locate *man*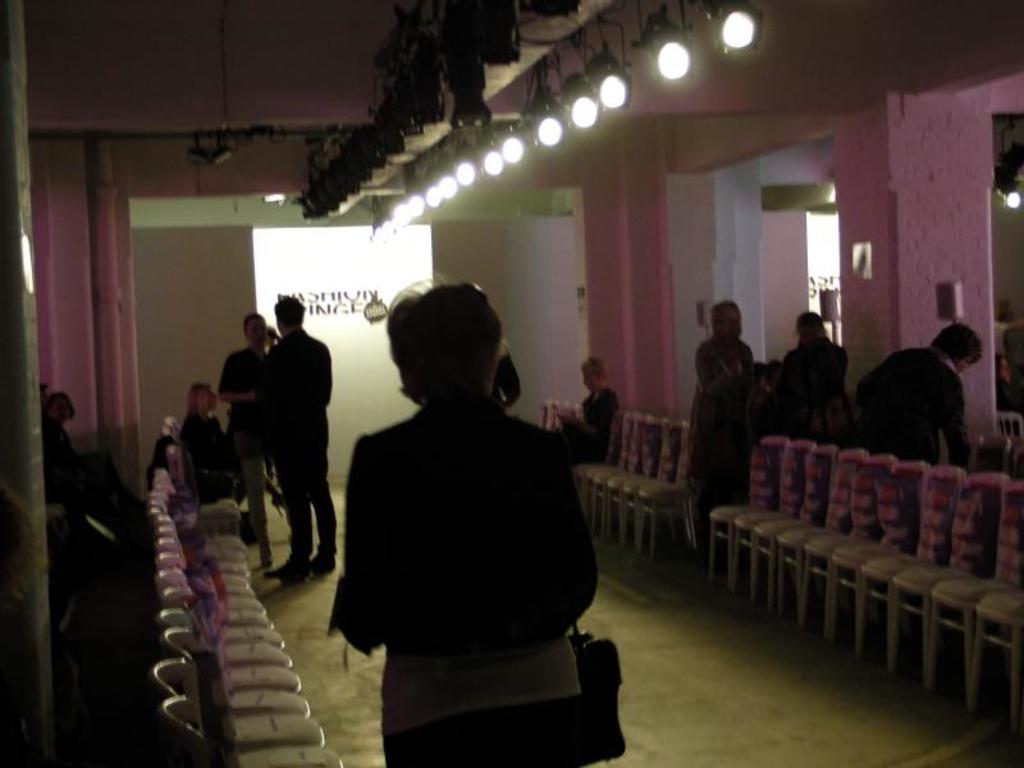
(x1=778, y1=310, x2=854, y2=452)
